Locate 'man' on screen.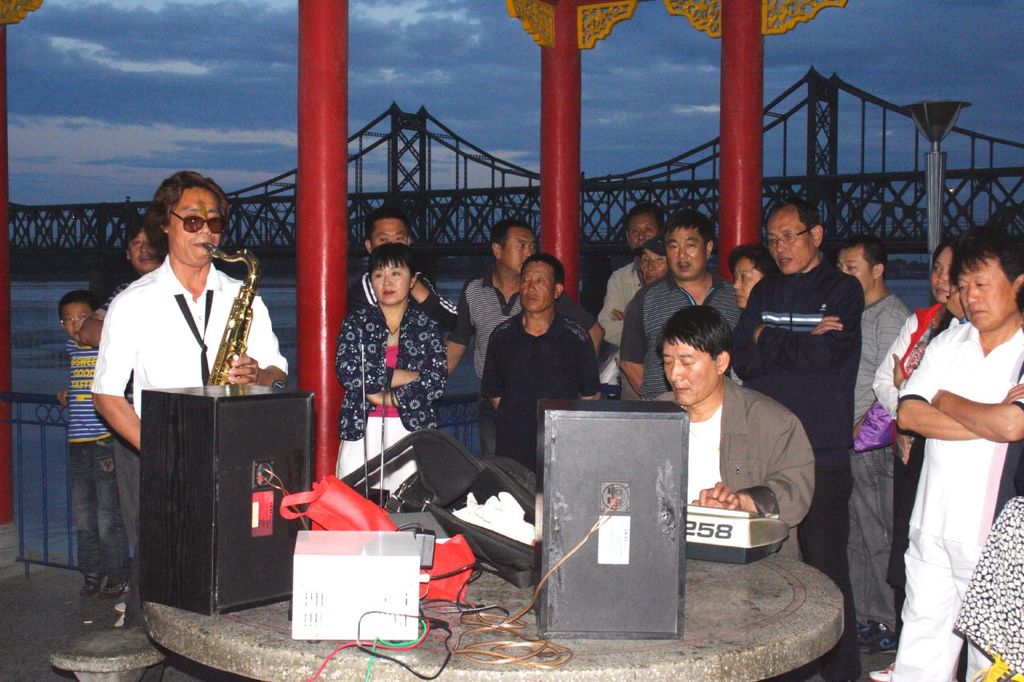
On screen at 615, 208, 727, 404.
